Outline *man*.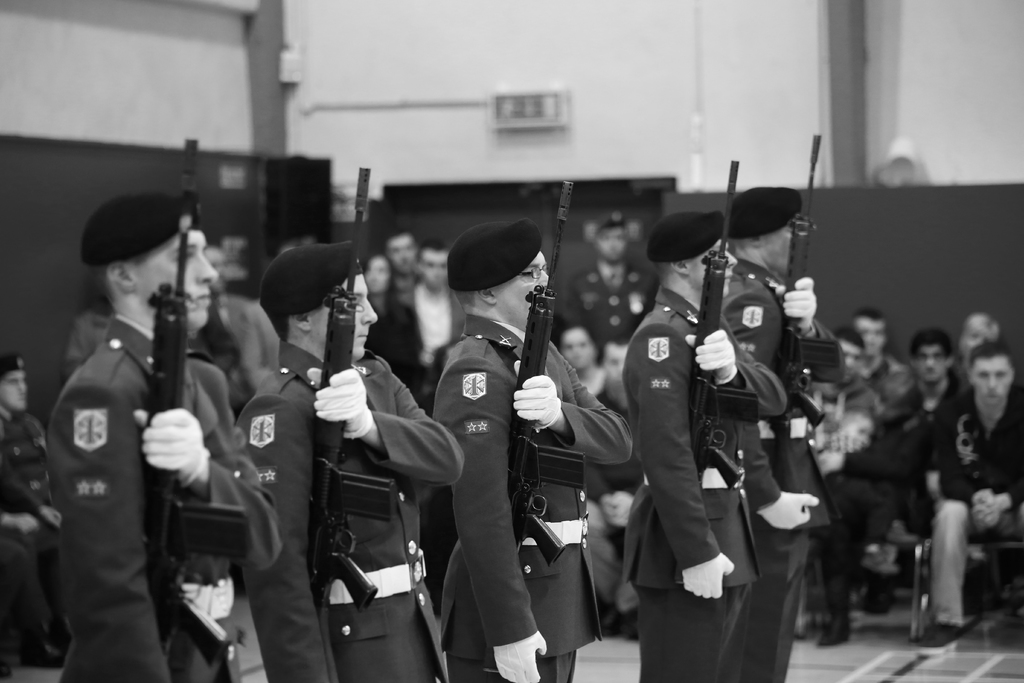
Outline: 208,246,279,394.
